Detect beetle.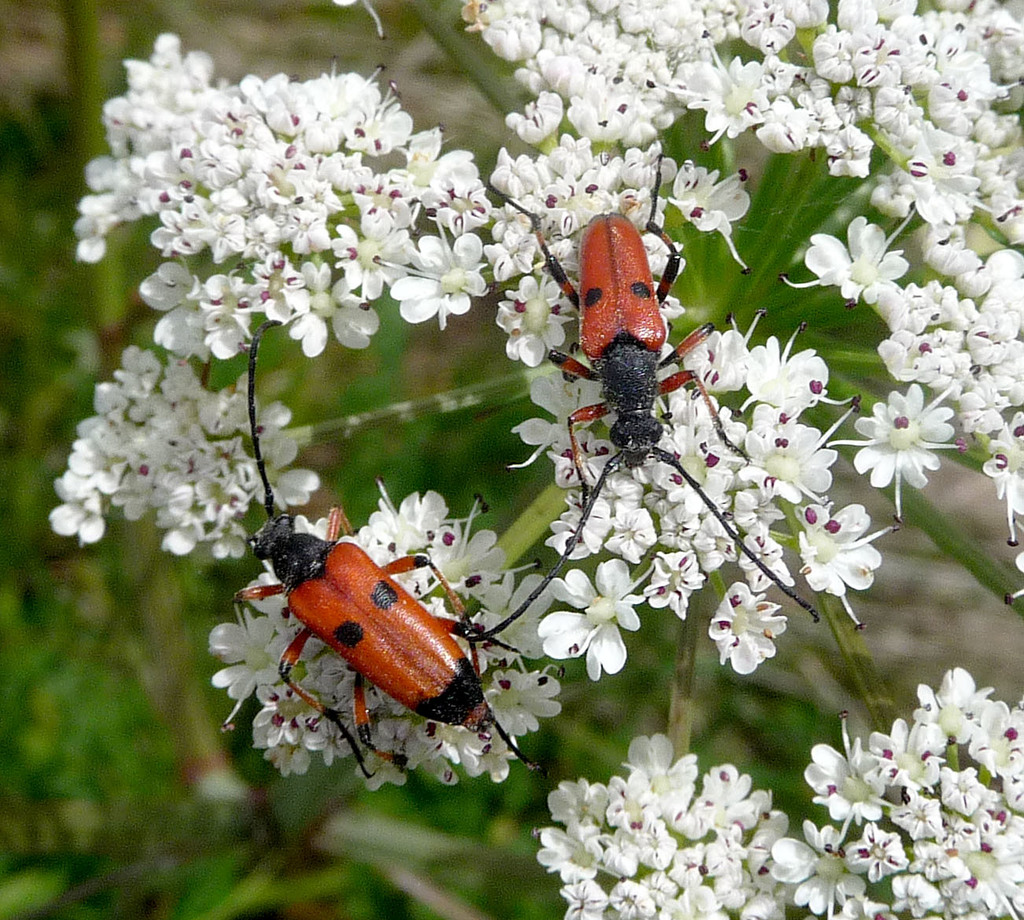
Detected at {"left": 539, "top": 193, "right": 684, "bottom": 526}.
